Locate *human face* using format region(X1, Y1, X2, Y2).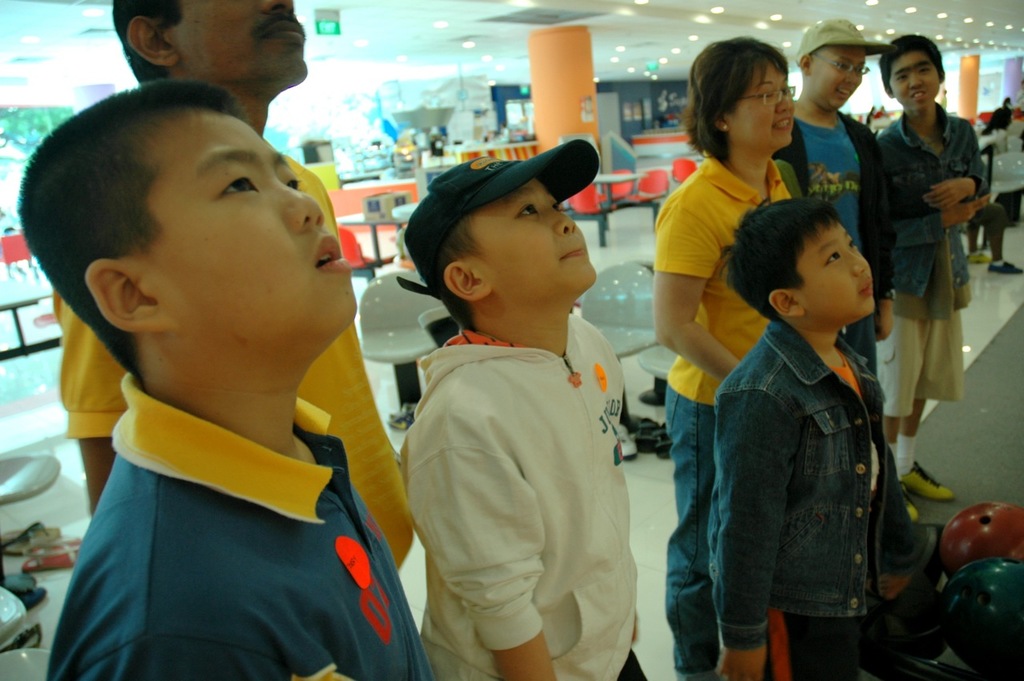
region(891, 54, 942, 107).
